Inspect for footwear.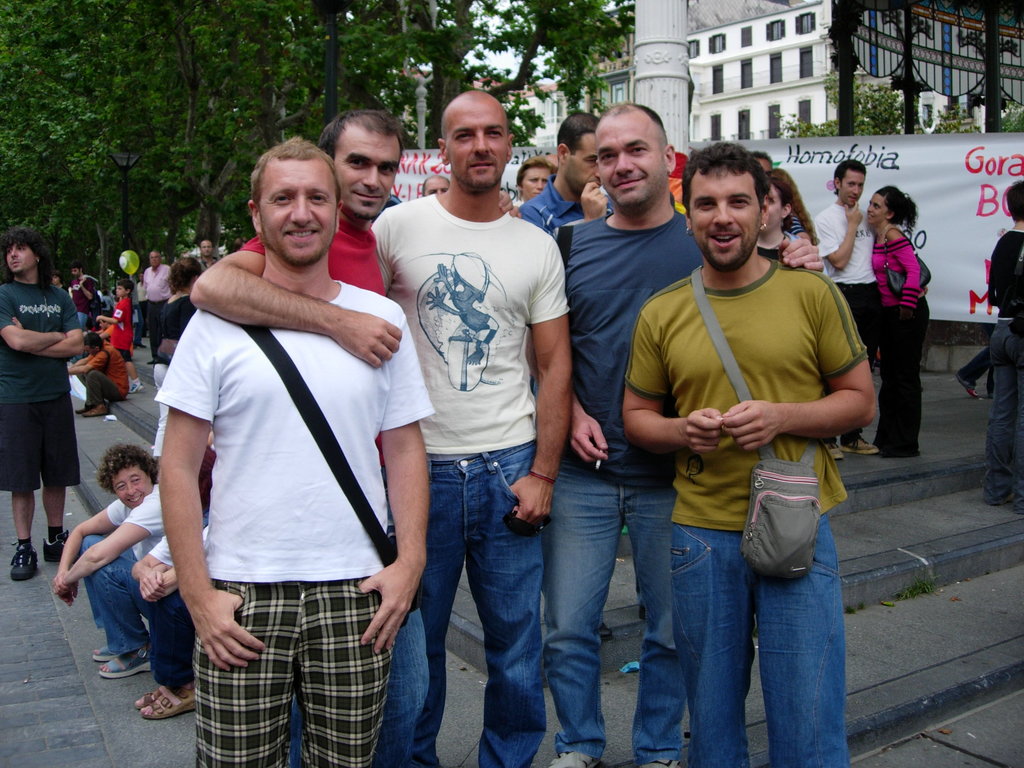
Inspection: (826,440,844,462).
